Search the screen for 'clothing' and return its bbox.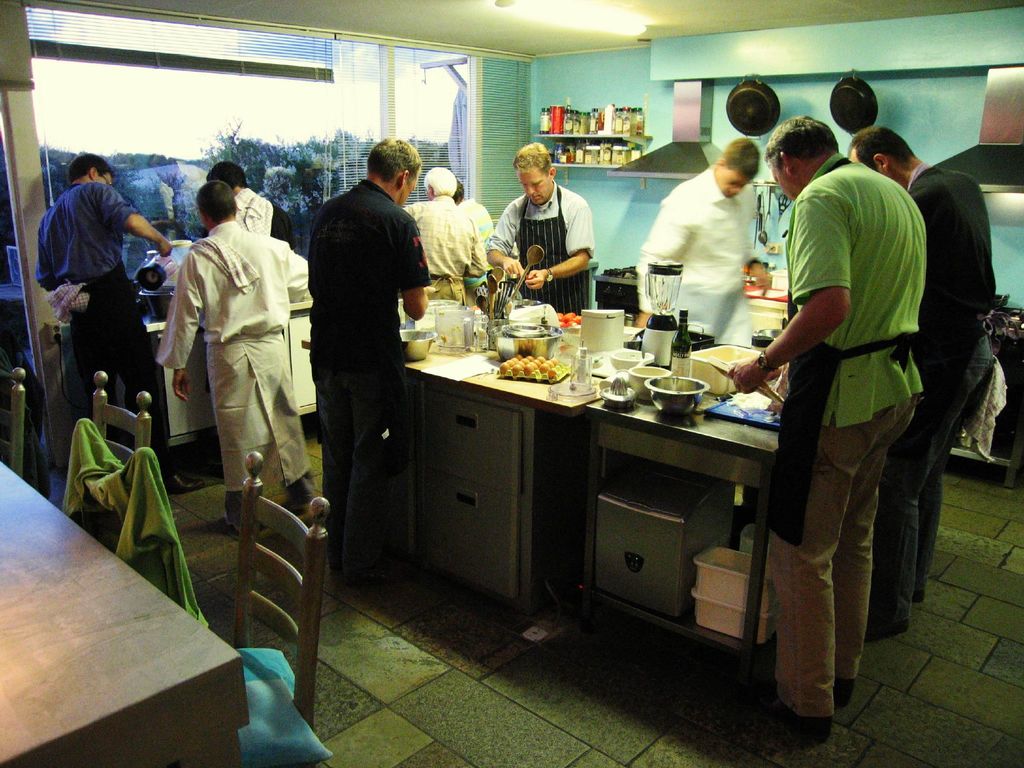
Found: l=404, t=193, r=470, b=302.
